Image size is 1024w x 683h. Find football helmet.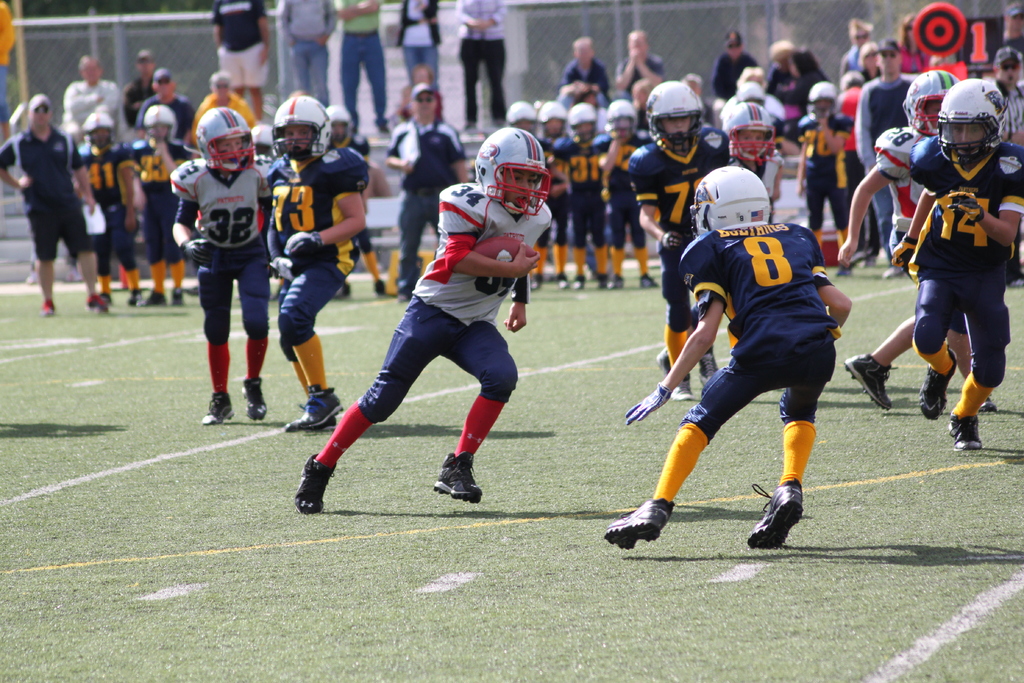
select_region(932, 74, 1011, 158).
